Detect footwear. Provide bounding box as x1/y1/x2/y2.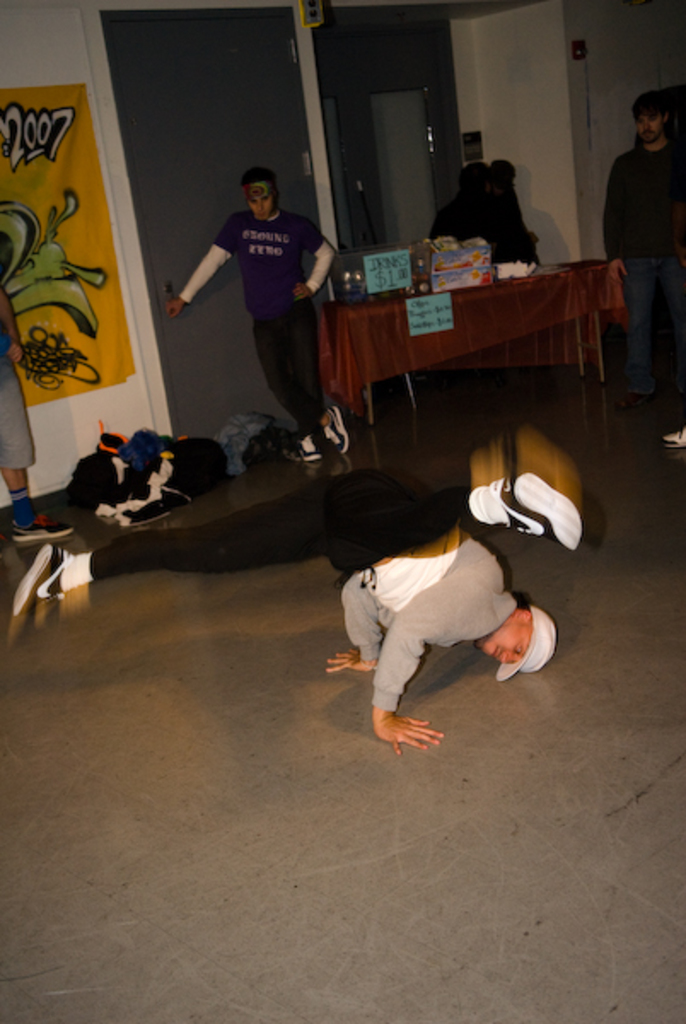
292/430/317/457.
